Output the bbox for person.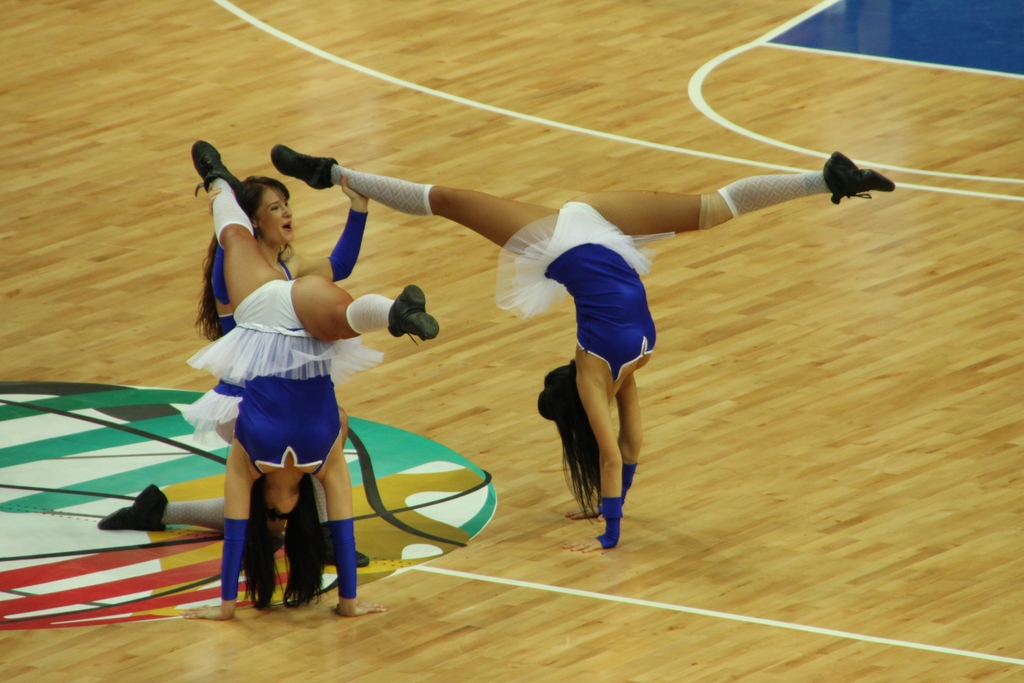
(187,136,453,625).
